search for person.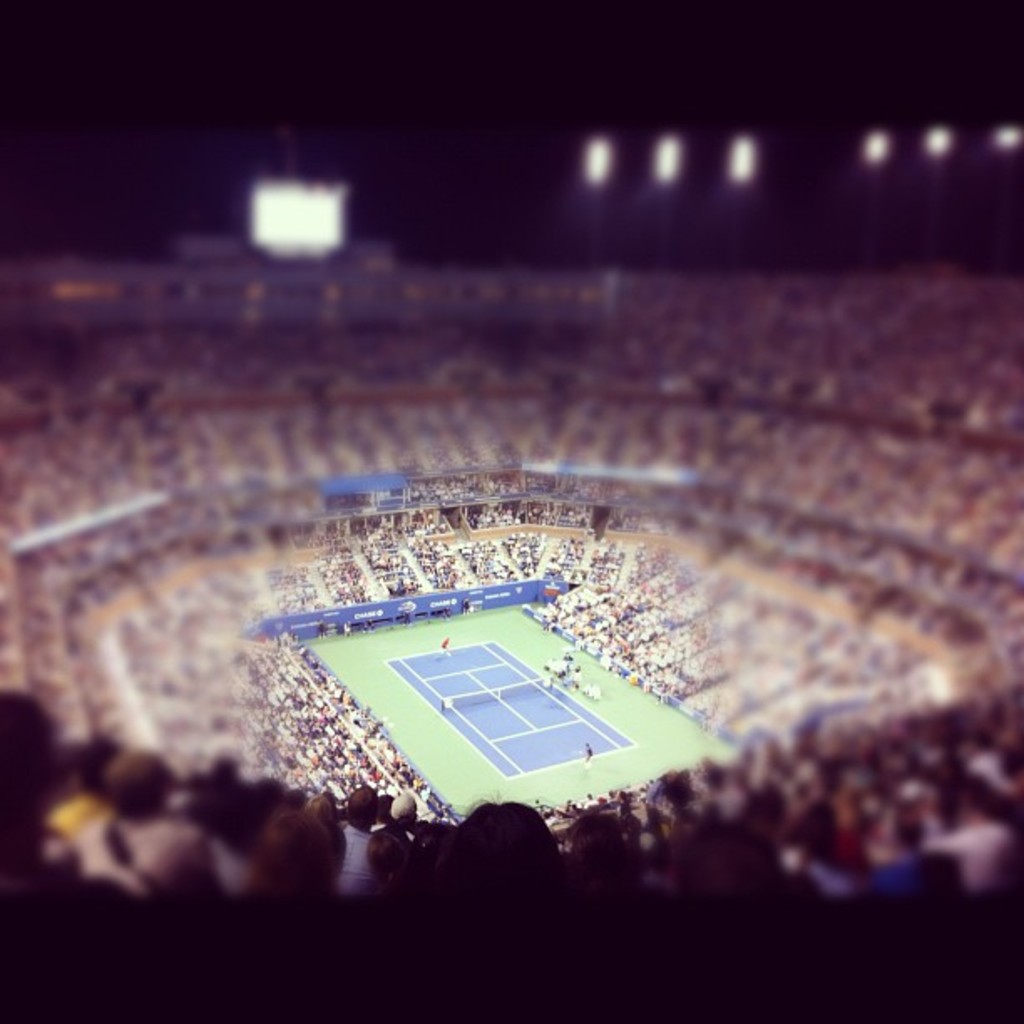
Found at (442,637,453,654).
